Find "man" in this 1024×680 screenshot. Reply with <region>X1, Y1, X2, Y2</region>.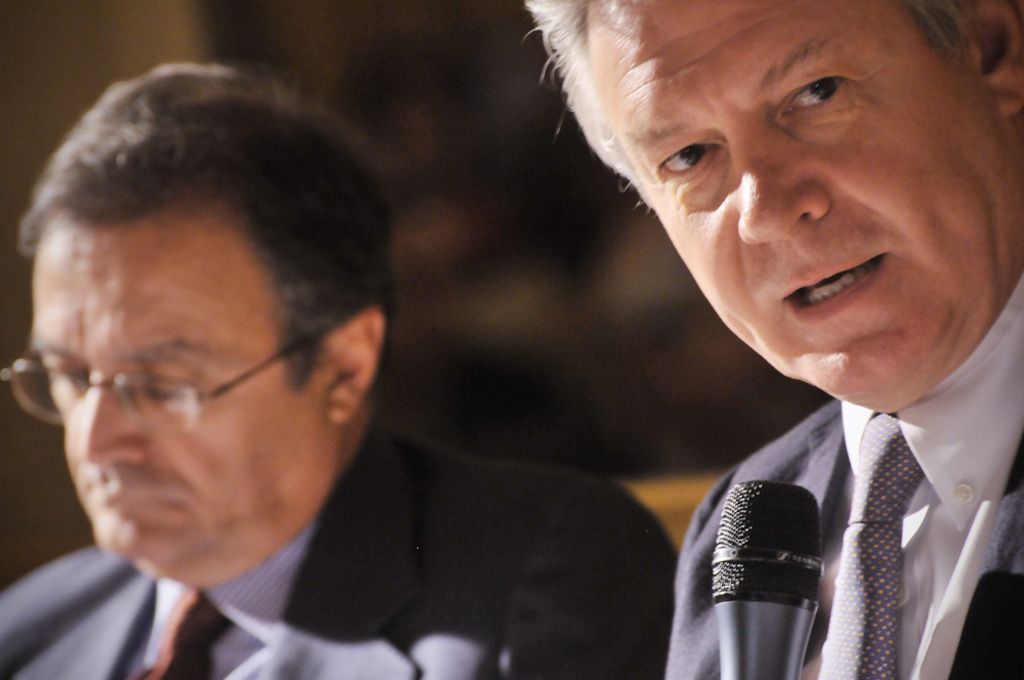
<region>10, 43, 703, 679</region>.
